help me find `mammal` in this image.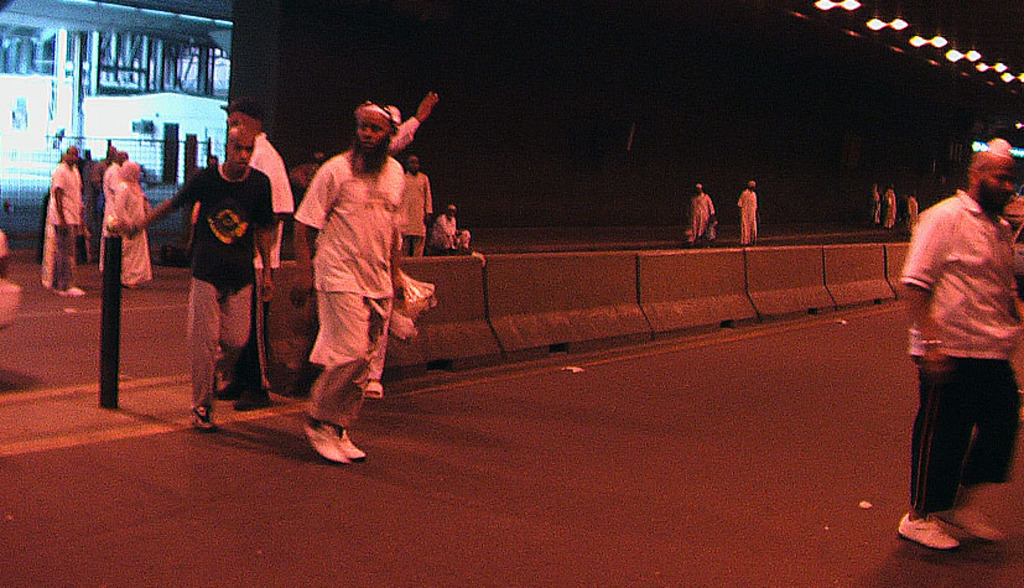
Found it: (435, 209, 463, 251).
